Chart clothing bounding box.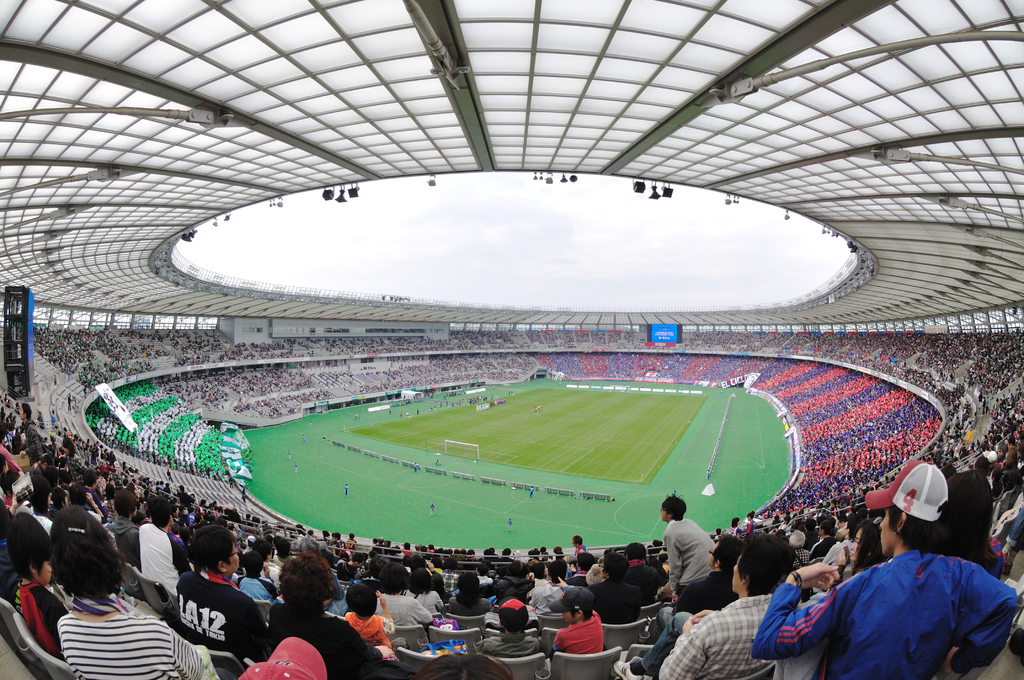
Charted: (left=326, top=575, right=343, bottom=608).
